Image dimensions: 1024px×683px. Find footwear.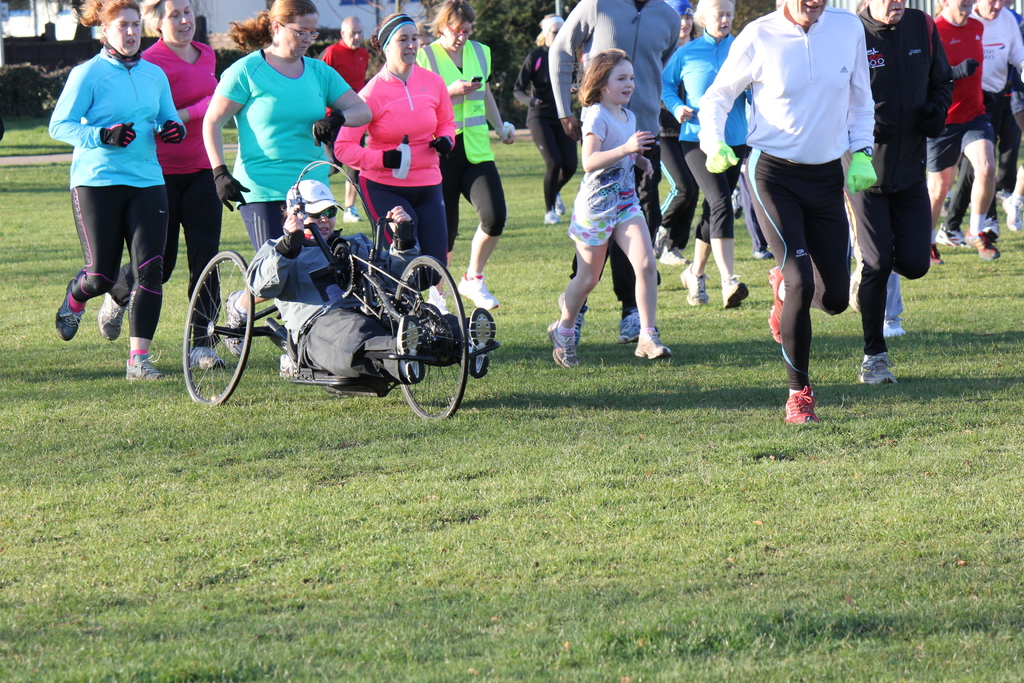
(left=96, top=293, right=129, bottom=340).
